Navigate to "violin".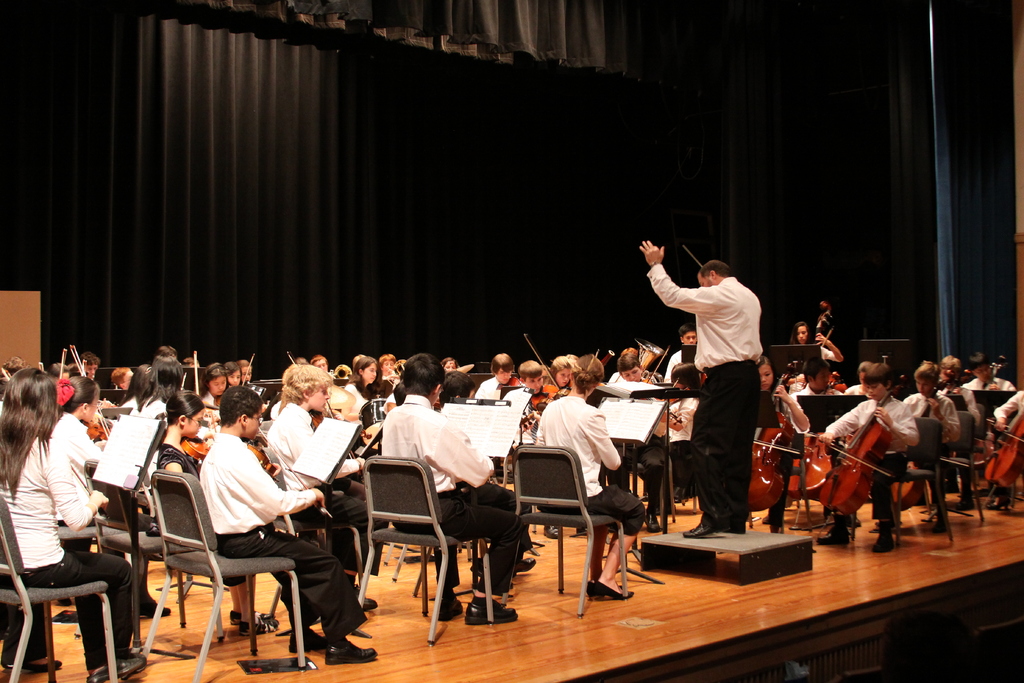
Navigation target: <bbox>316, 383, 360, 469</bbox>.
